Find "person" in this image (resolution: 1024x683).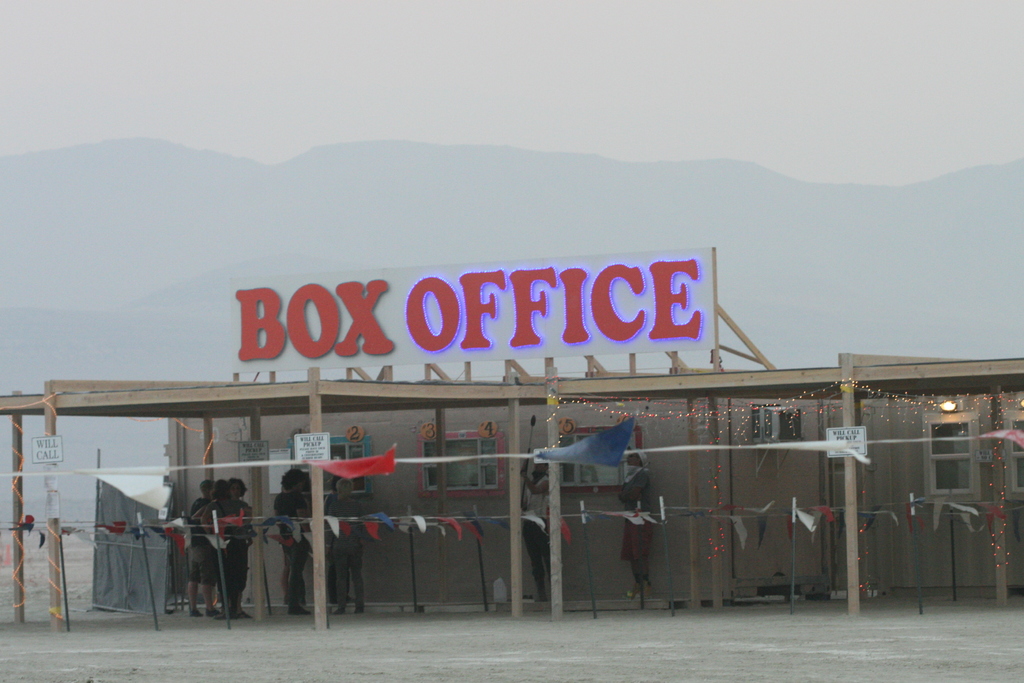
x1=515, y1=461, x2=561, y2=600.
